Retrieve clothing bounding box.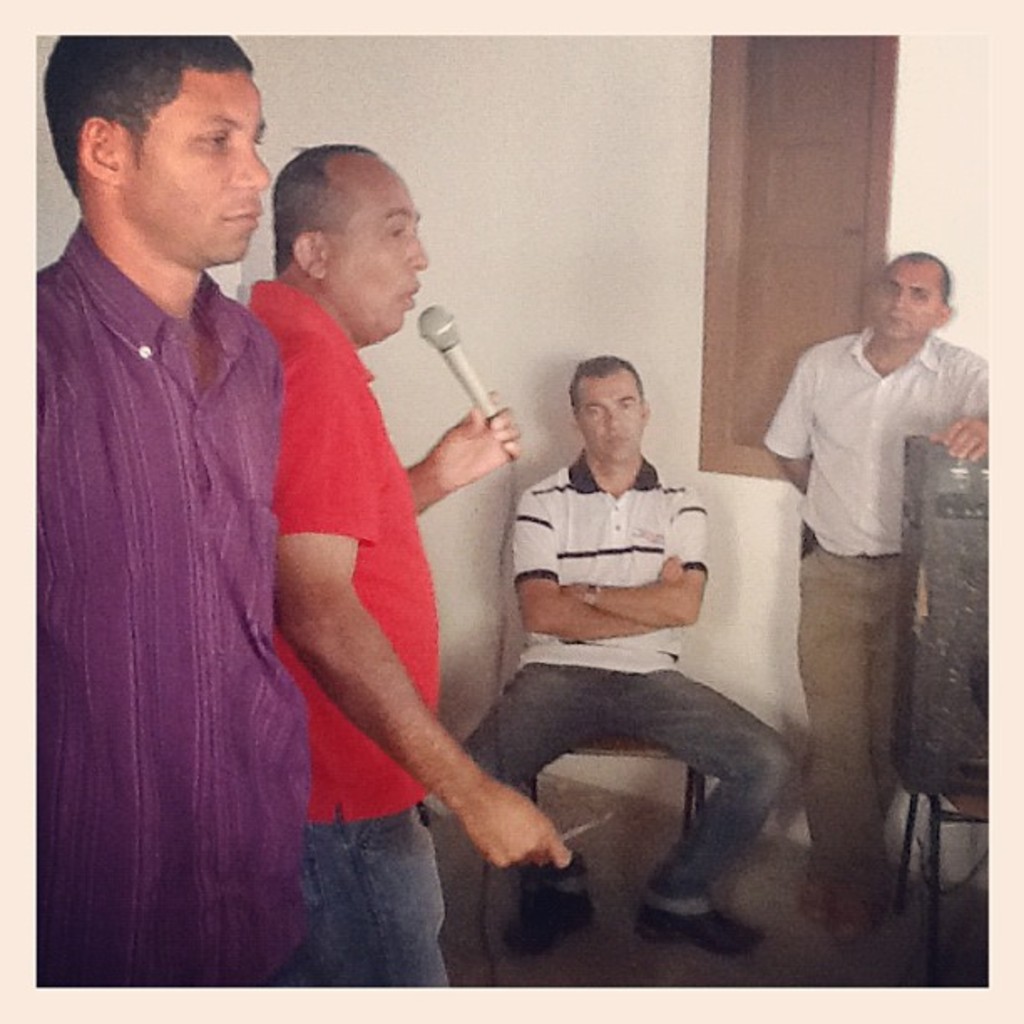
Bounding box: detection(241, 274, 455, 994).
